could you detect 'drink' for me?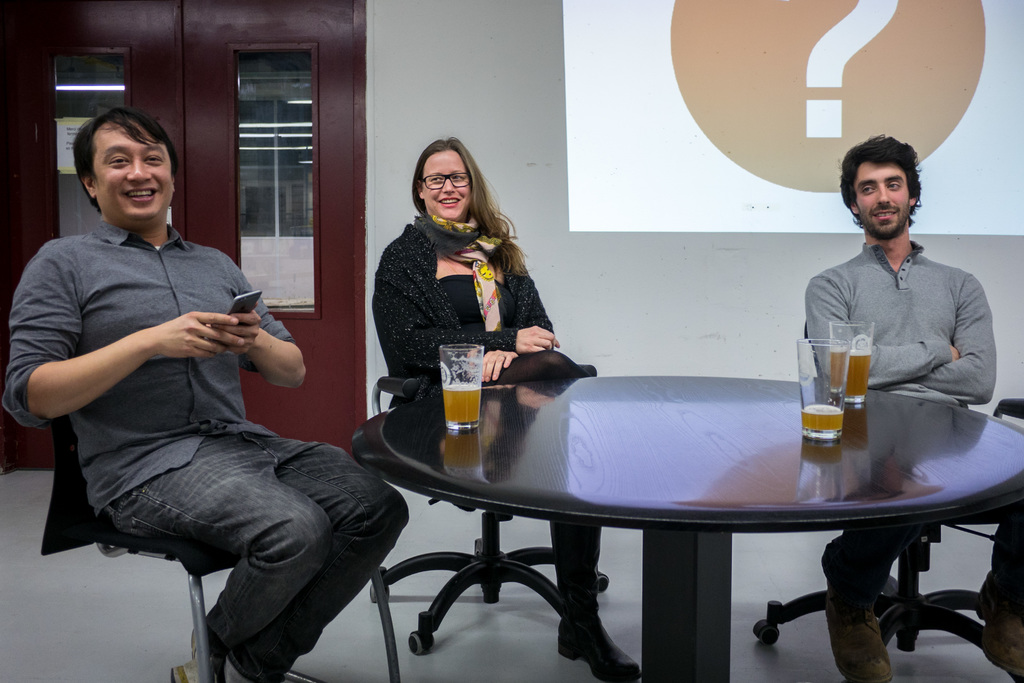
Detection result: l=833, t=351, r=871, b=398.
